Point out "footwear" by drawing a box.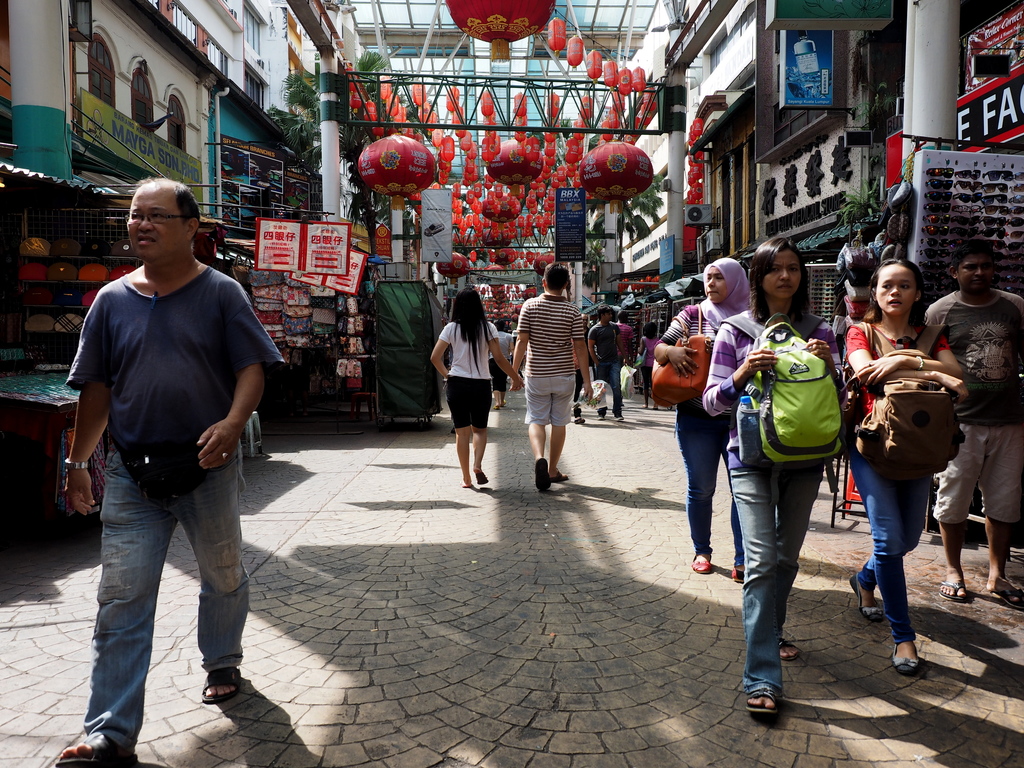
729/563/744/583.
